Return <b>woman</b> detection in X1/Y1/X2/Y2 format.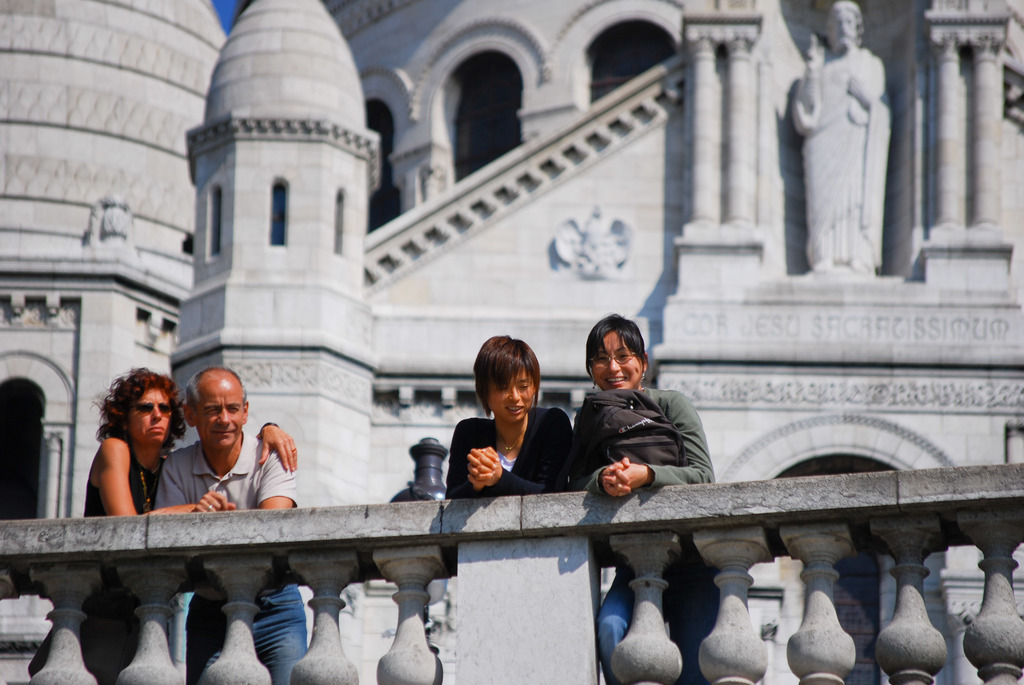
534/302/713/503.
